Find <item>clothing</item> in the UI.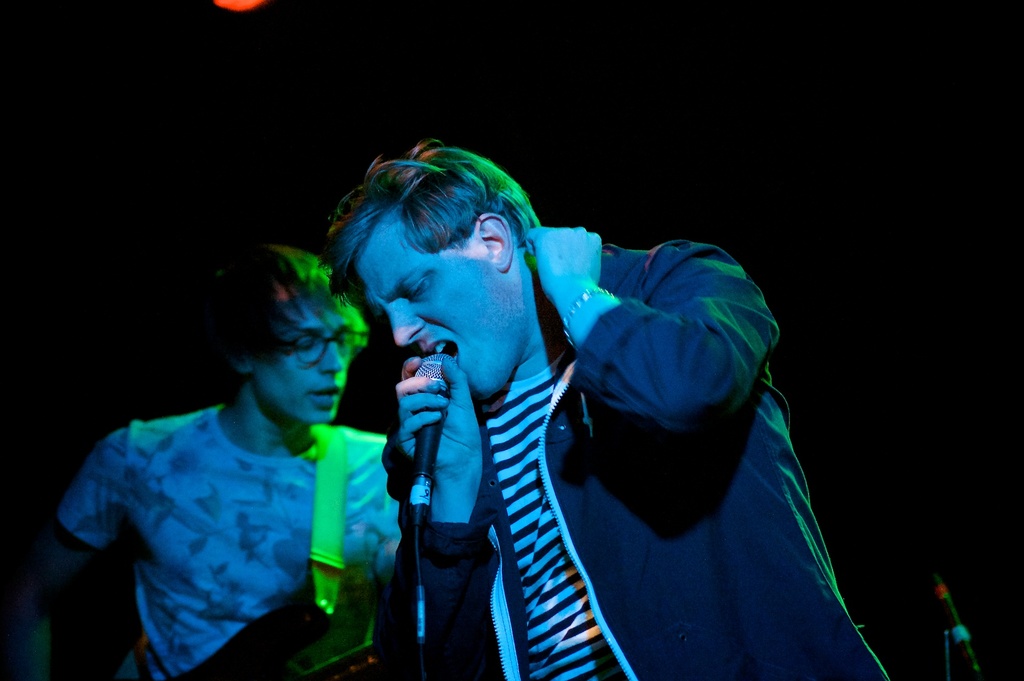
UI element at locate(516, 217, 858, 680).
